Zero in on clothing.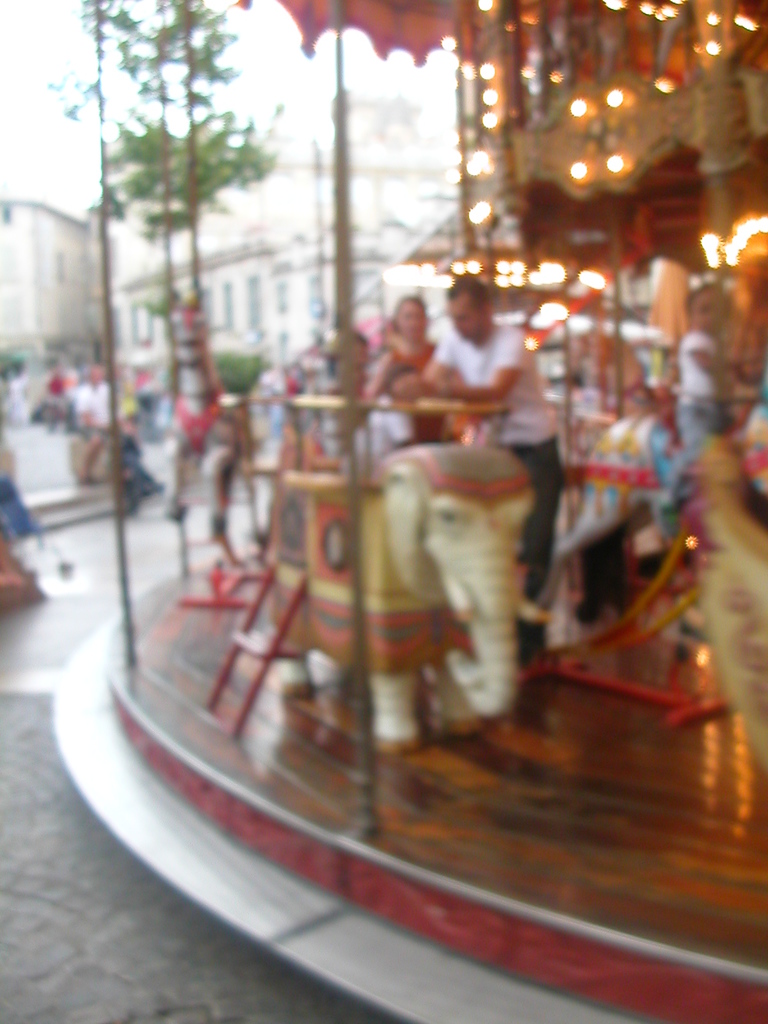
Zeroed in: l=385, t=298, r=575, b=436.
